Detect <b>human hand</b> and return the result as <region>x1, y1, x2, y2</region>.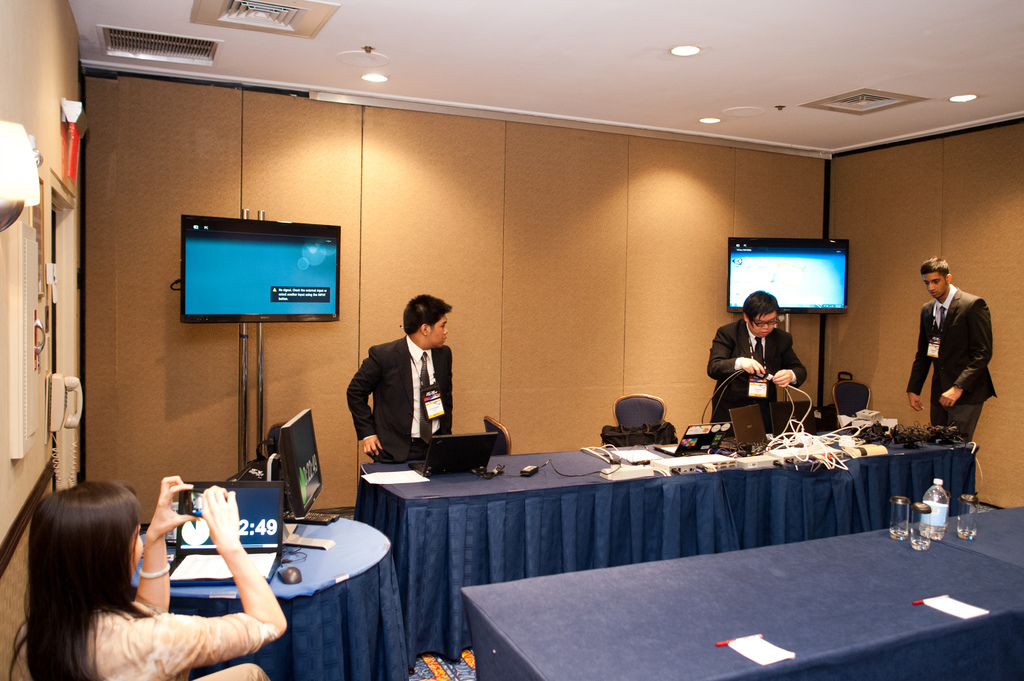
<region>769, 367, 794, 389</region>.
